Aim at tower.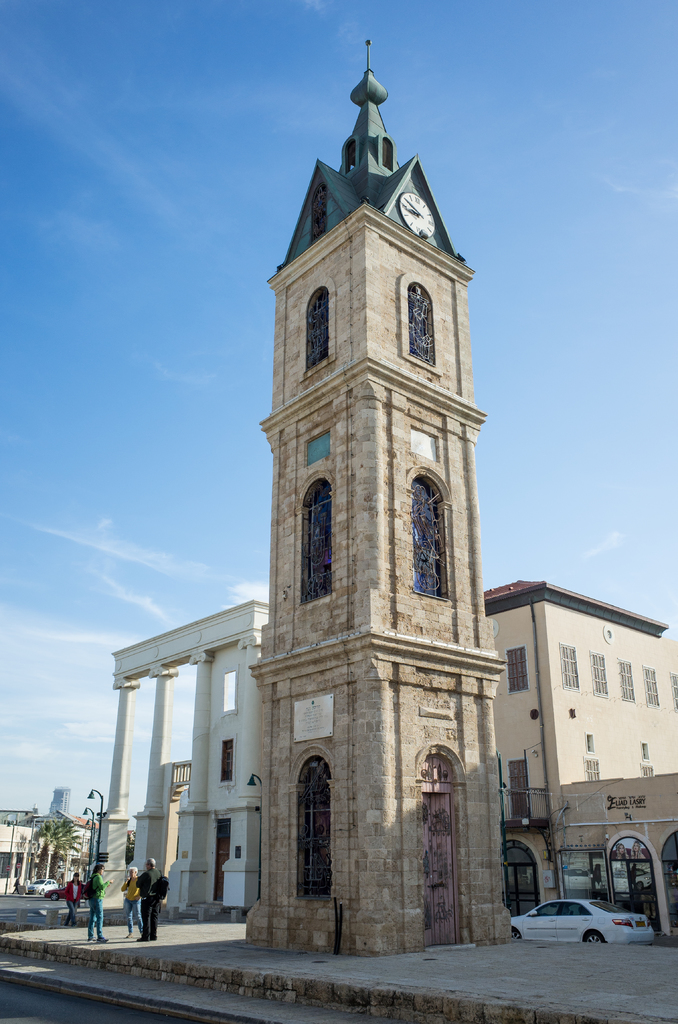
Aimed at 245,42,515,959.
